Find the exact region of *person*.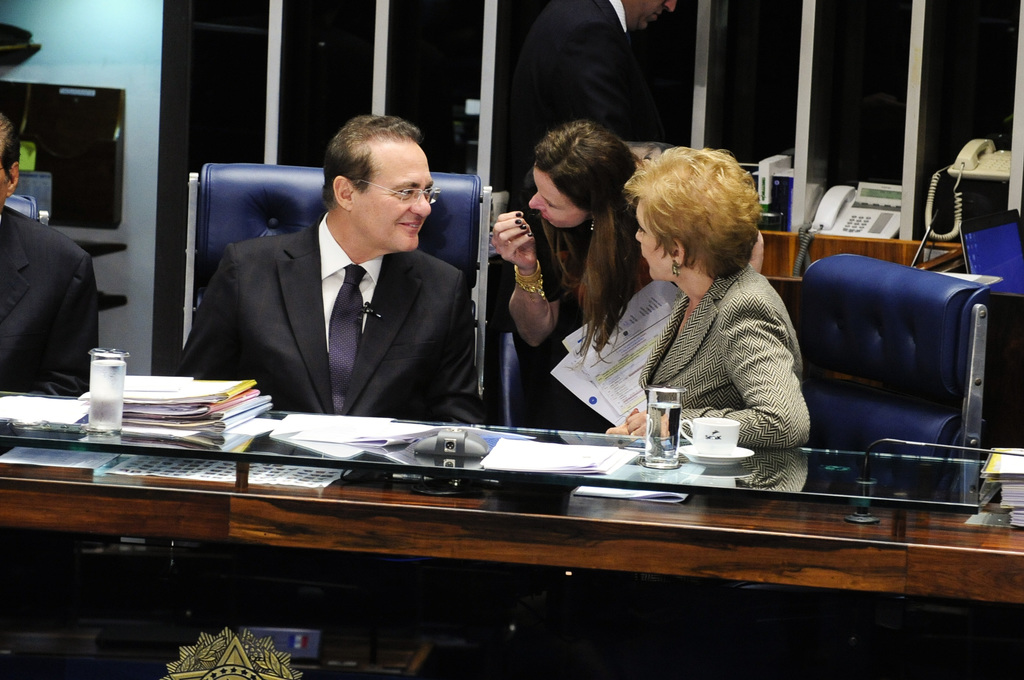
Exact region: [504, 0, 676, 190].
